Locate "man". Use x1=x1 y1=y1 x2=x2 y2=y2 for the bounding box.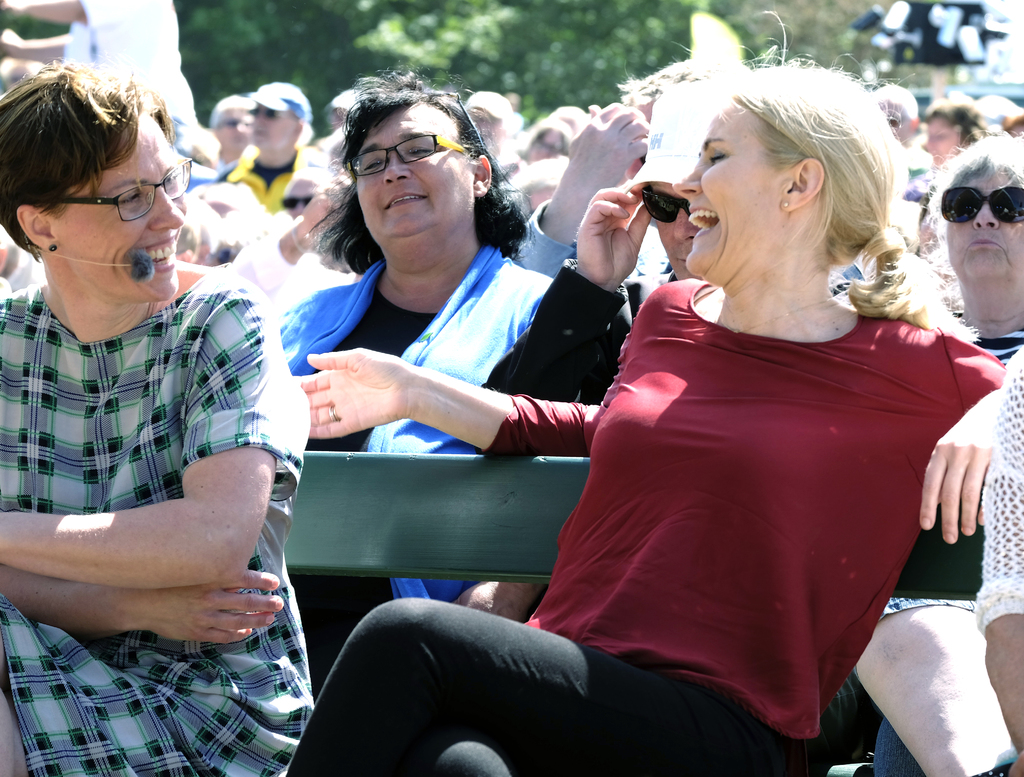
x1=484 y1=73 x2=879 y2=776.
